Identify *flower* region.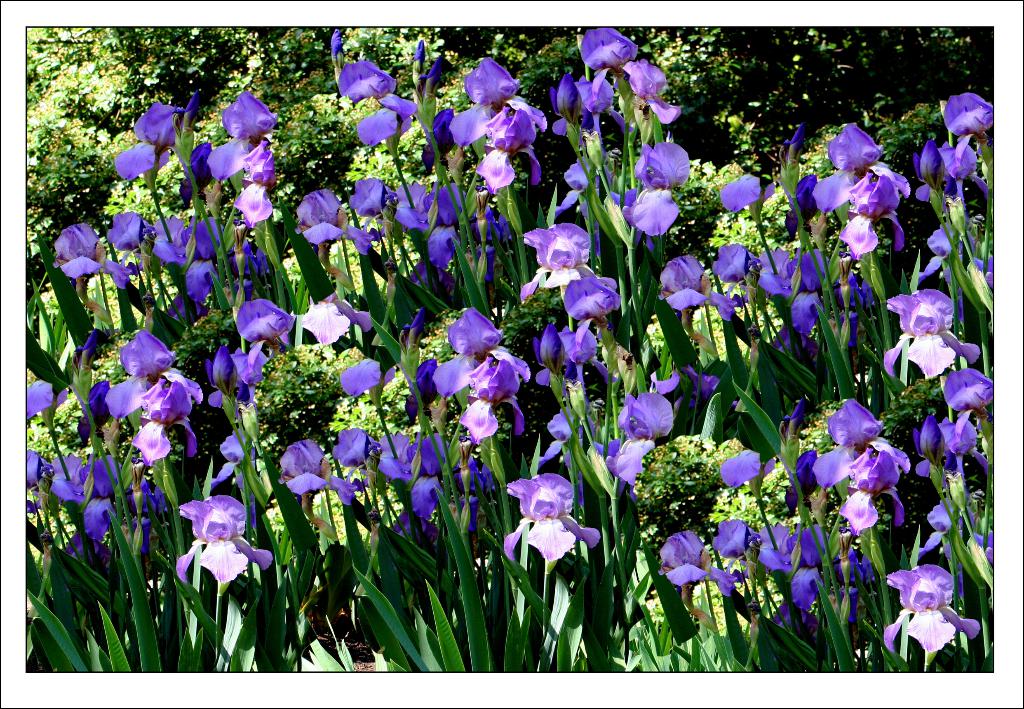
Region: pyautogui.locateOnScreen(879, 558, 973, 640).
